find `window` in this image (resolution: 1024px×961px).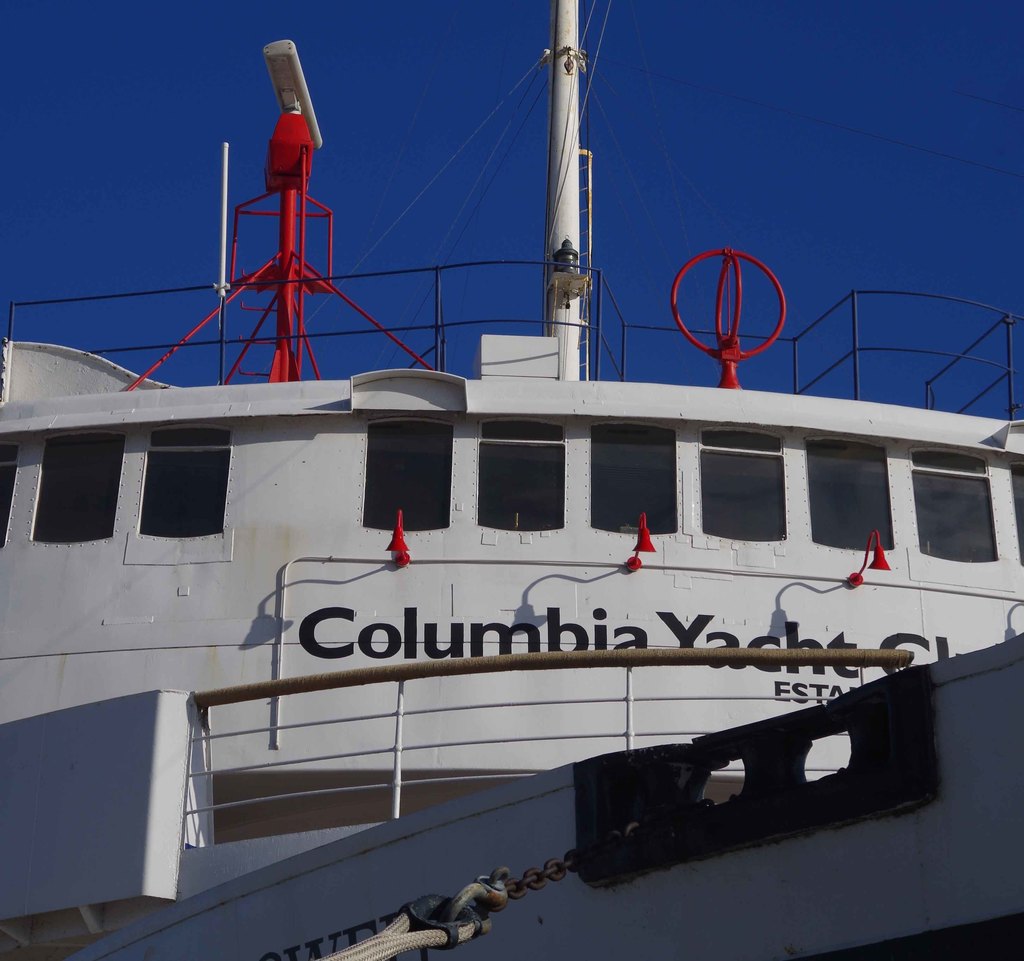
[697,415,797,553].
